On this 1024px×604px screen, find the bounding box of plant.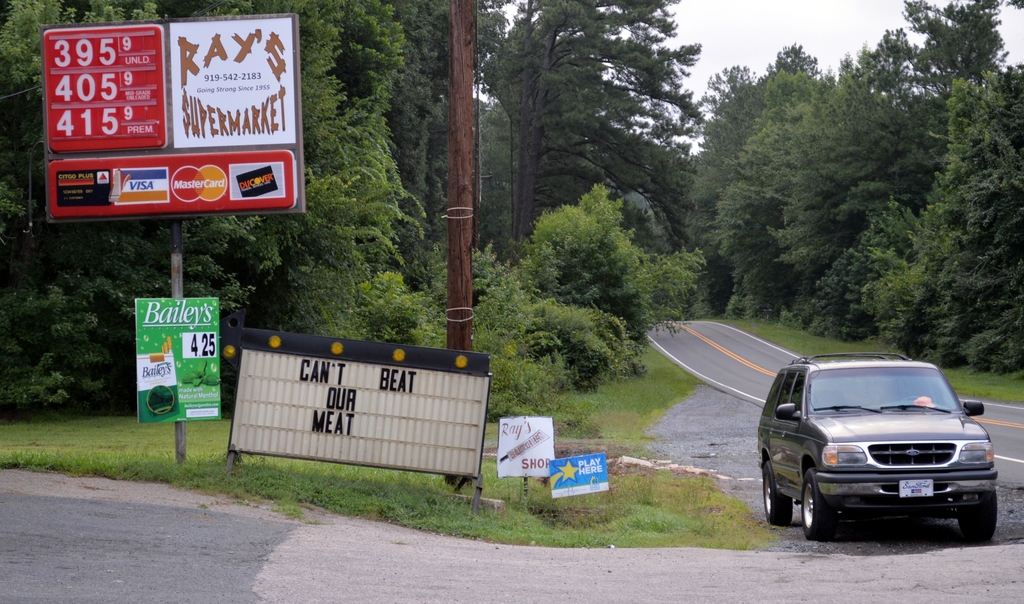
Bounding box: [225, 452, 771, 551].
